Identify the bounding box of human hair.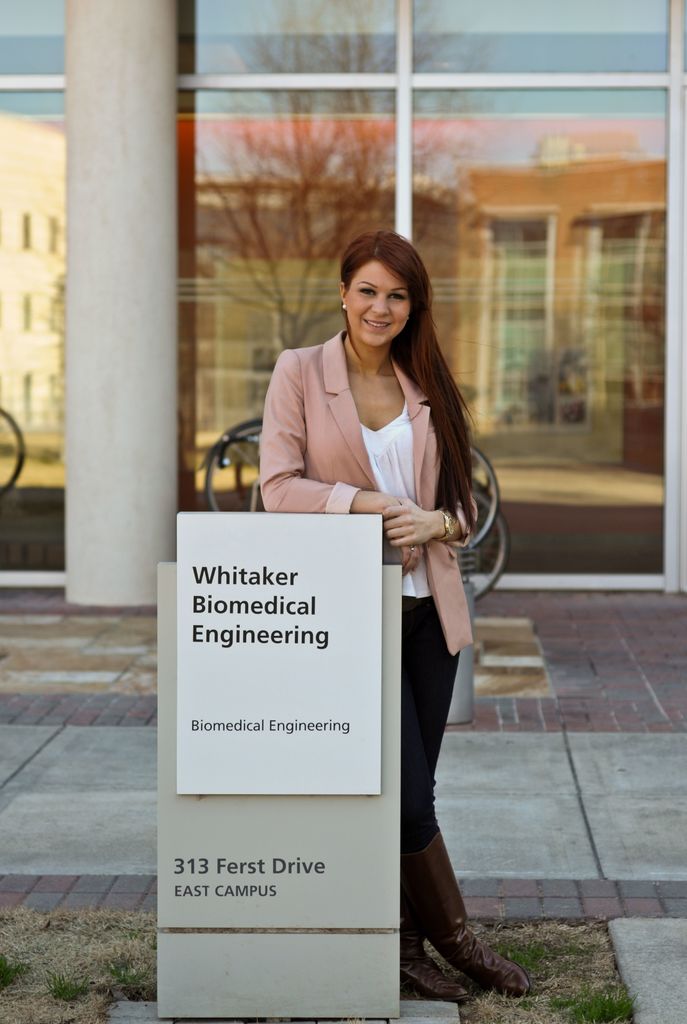
{"left": 337, "top": 232, "right": 475, "bottom": 524}.
